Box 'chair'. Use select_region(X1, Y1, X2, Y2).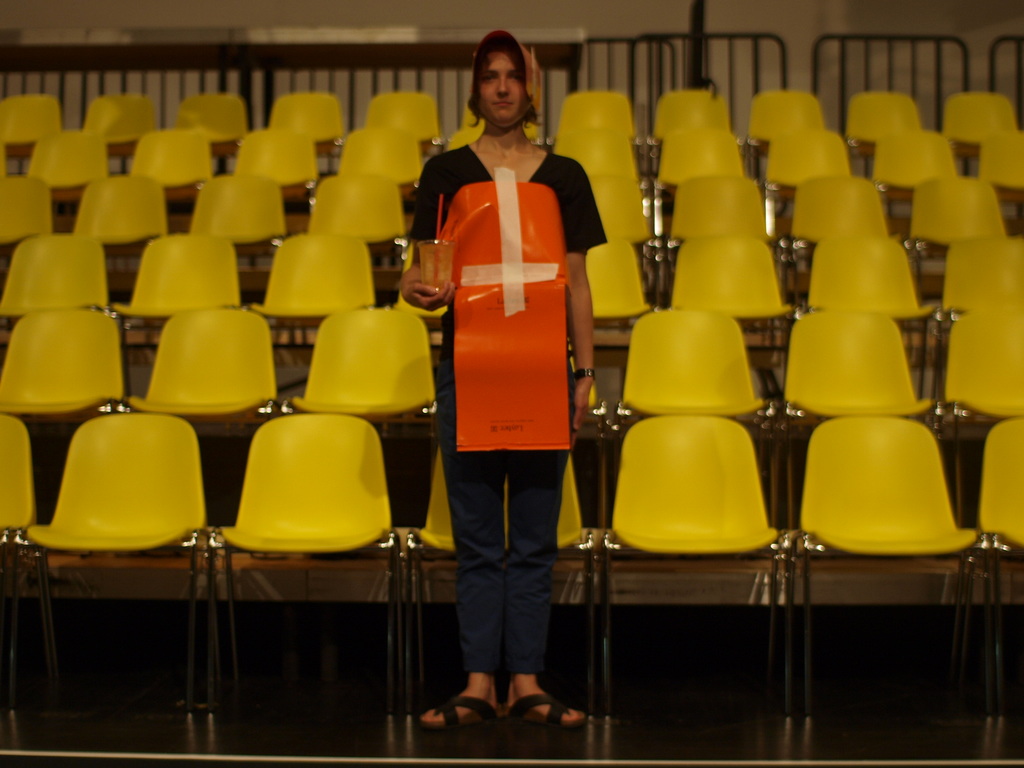
select_region(271, 90, 353, 152).
